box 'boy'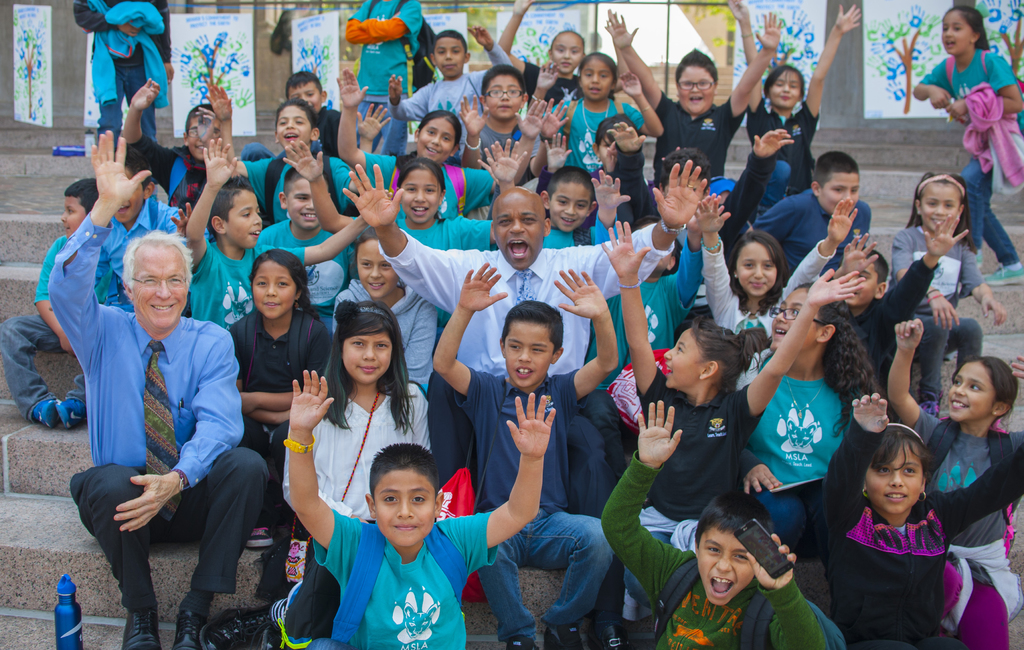
crop(433, 264, 614, 649)
